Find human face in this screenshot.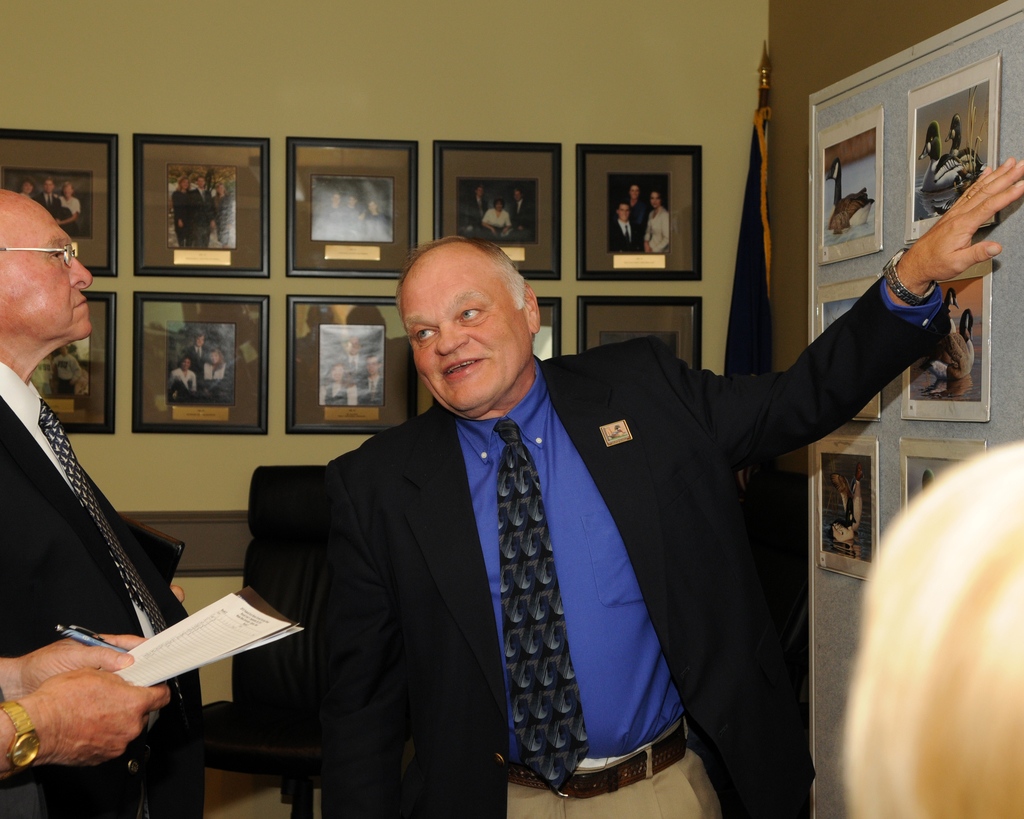
The bounding box for human face is (477, 191, 483, 196).
